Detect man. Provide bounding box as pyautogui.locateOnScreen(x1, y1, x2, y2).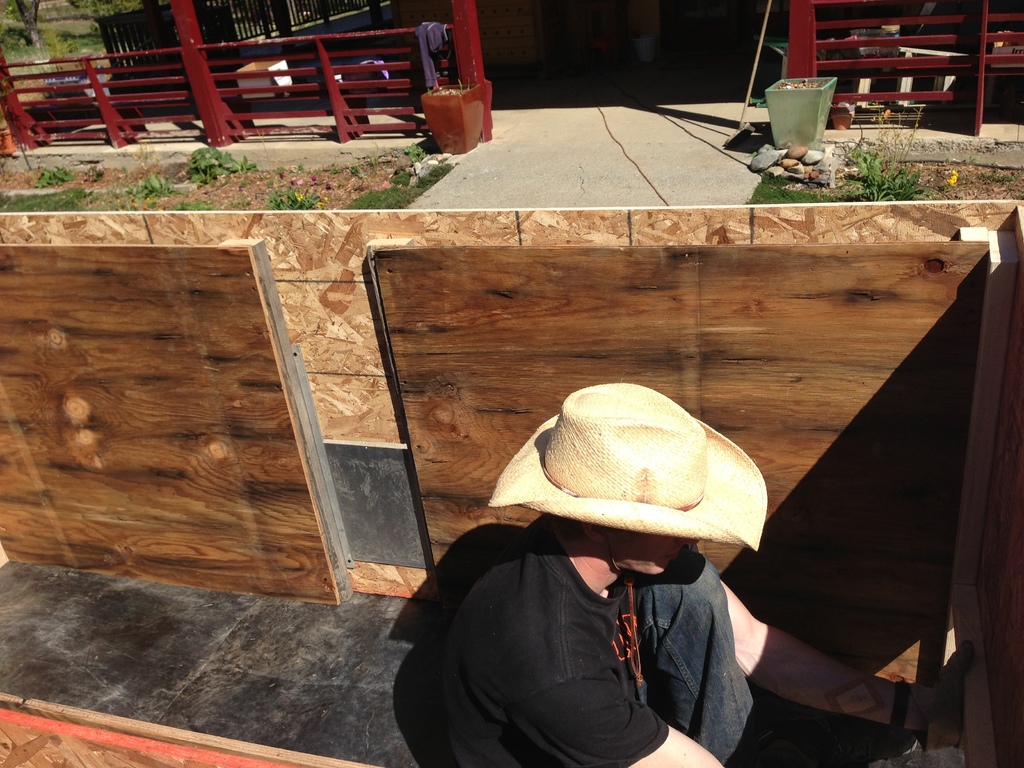
pyautogui.locateOnScreen(440, 381, 975, 767).
